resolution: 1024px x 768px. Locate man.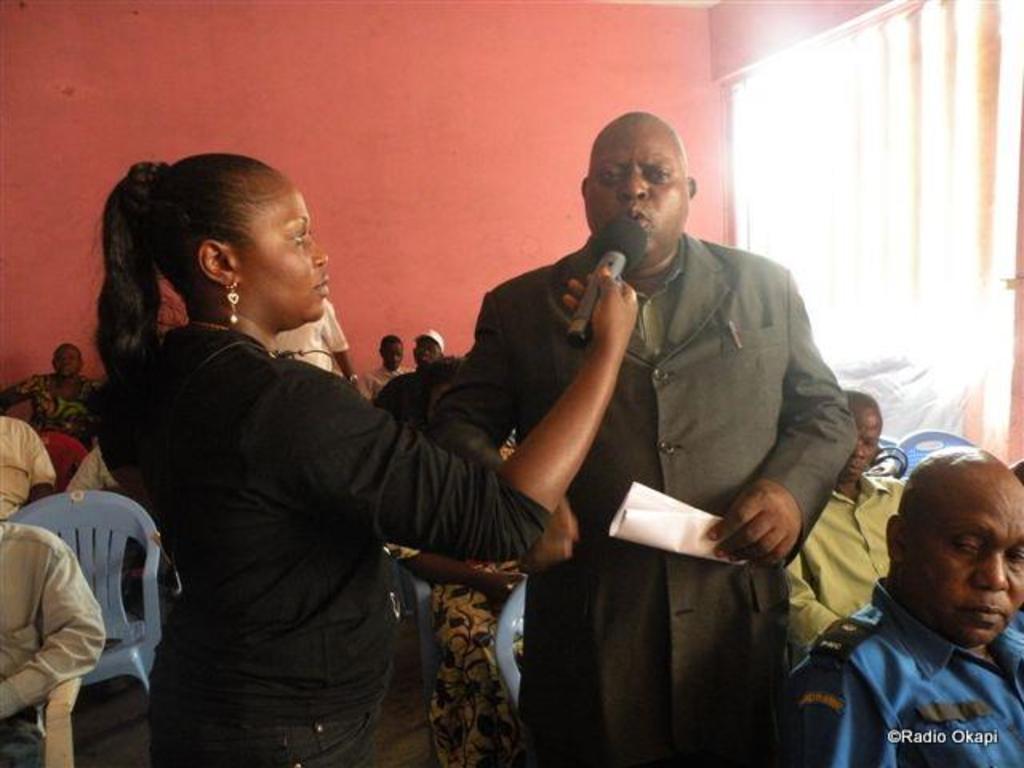
rect(358, 333, 418, 400).
